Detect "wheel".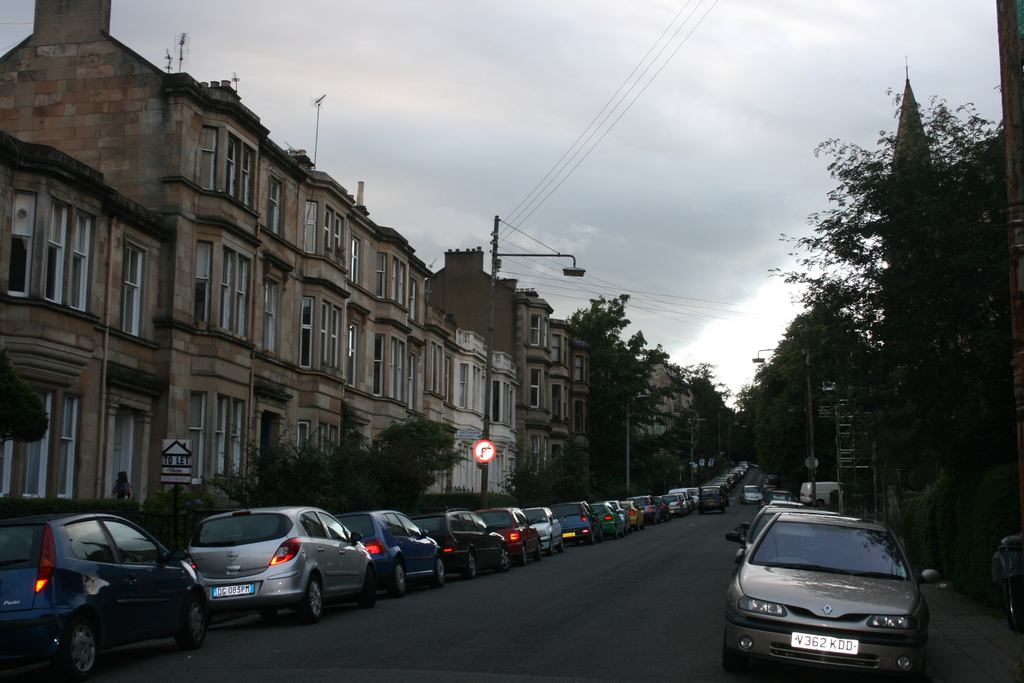
Detected at <box>175,595,204,654</box>.
